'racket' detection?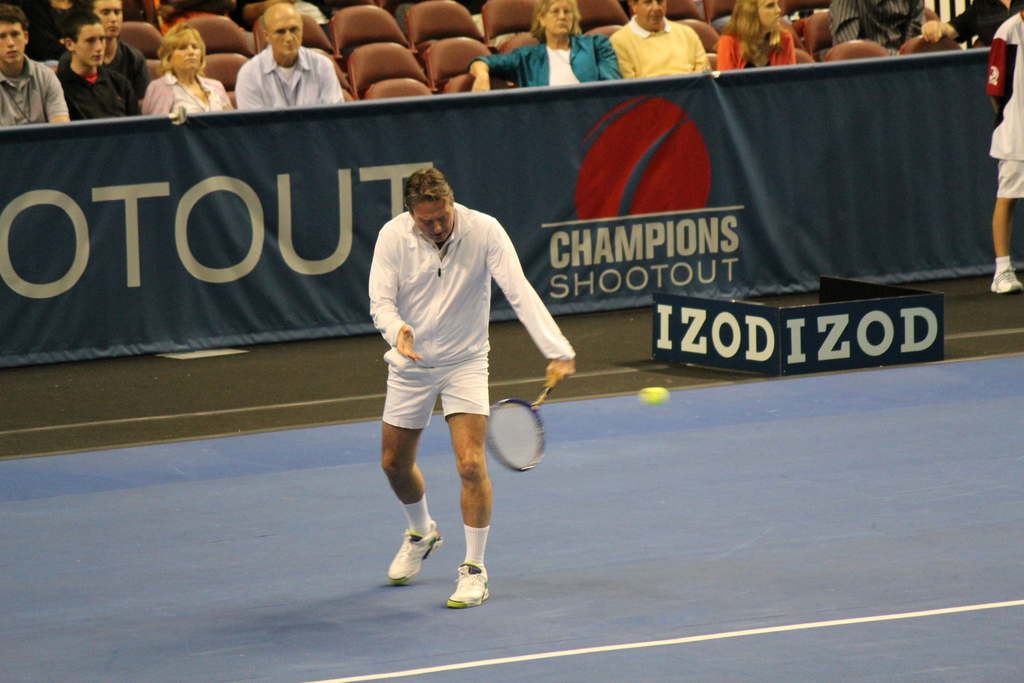
x1=488 y1=384 x2=553 y2=473
